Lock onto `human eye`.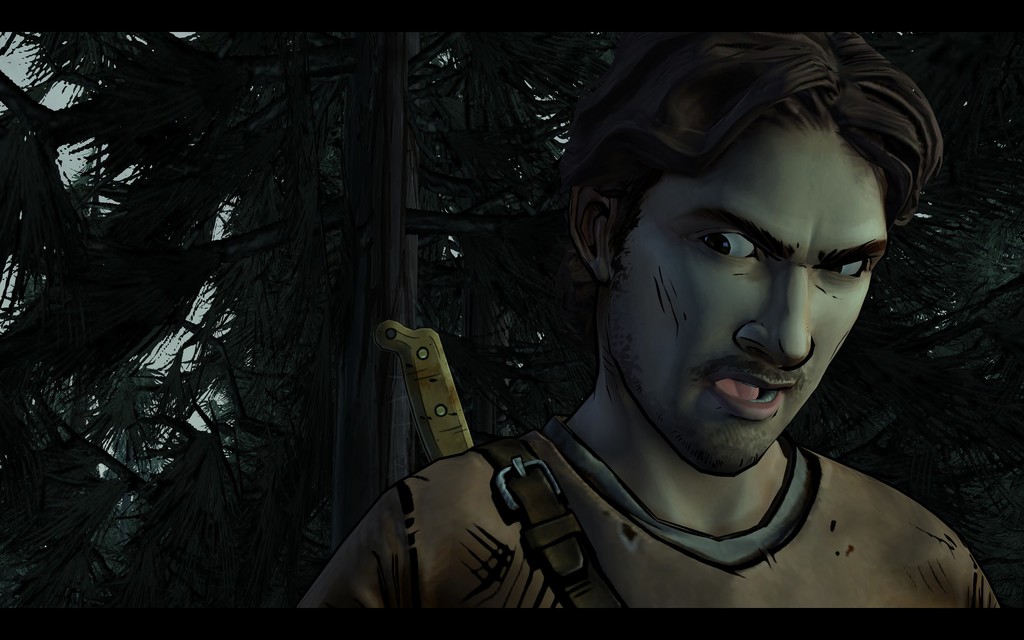
Locked: rect(670, 209, 769, 270).
